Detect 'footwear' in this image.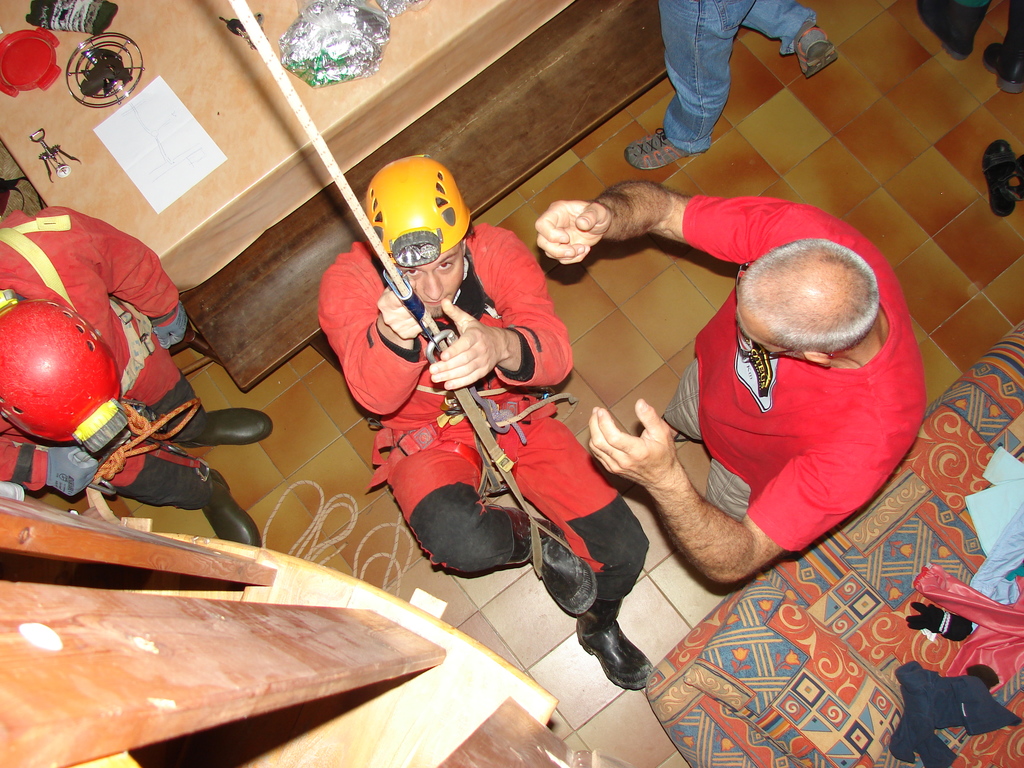
Detection: (976,138,1023,219).
